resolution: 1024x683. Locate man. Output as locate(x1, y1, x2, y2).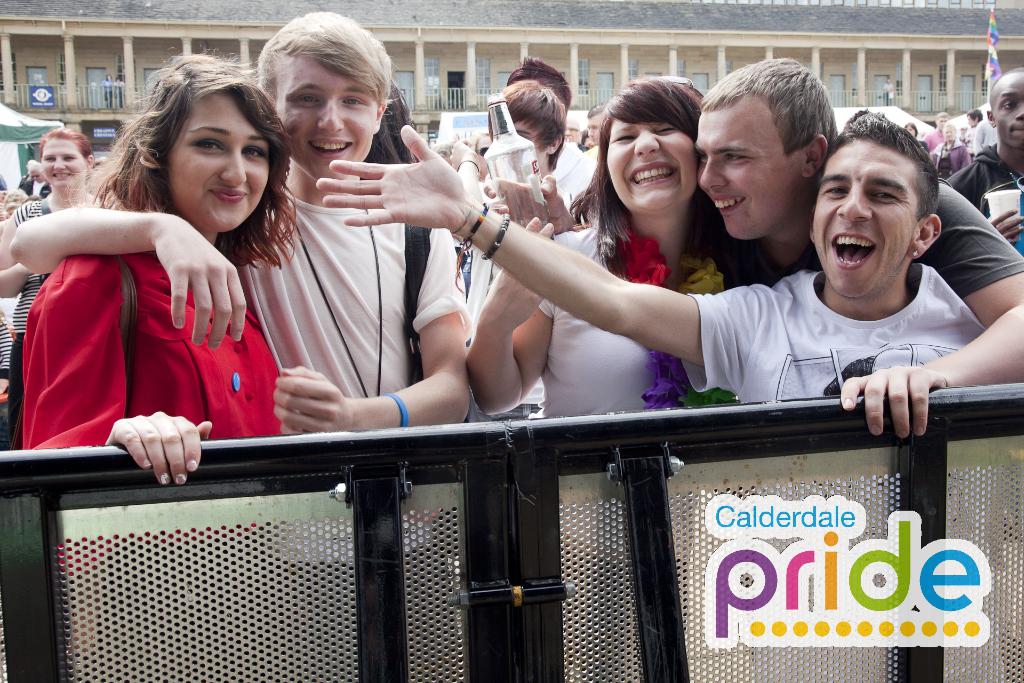
locate(967, 105, 1000, 152).
